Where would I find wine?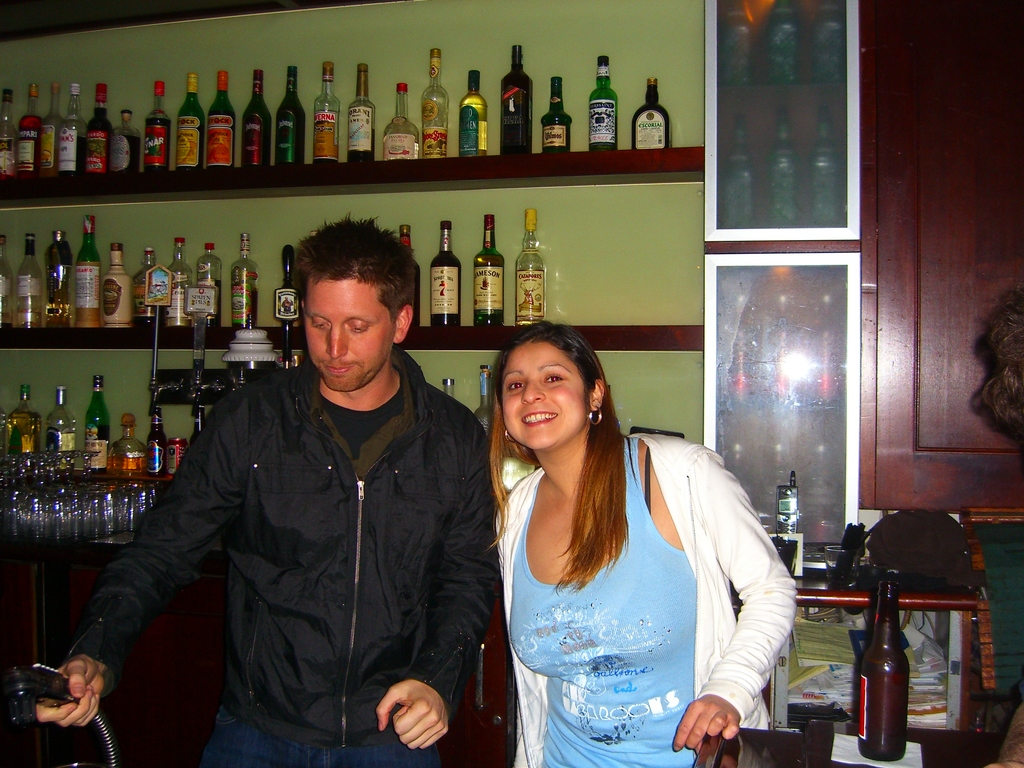
At [left=76, top=211, right=100, bottom=329].
